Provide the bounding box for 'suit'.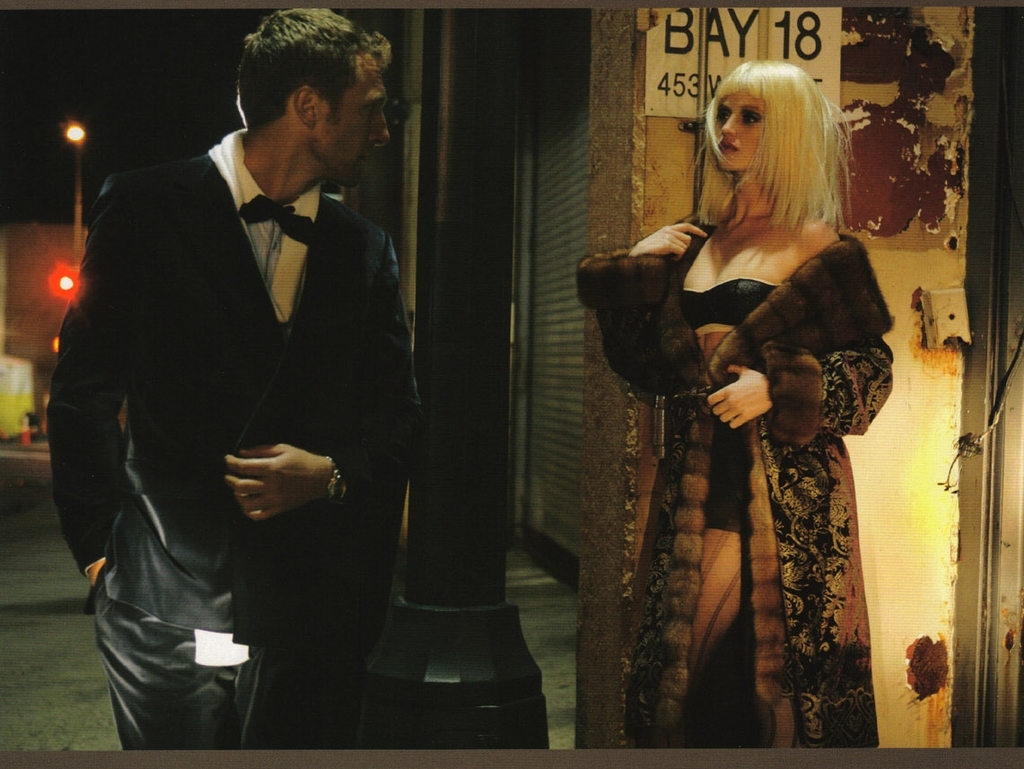
[48,17,422,768].
